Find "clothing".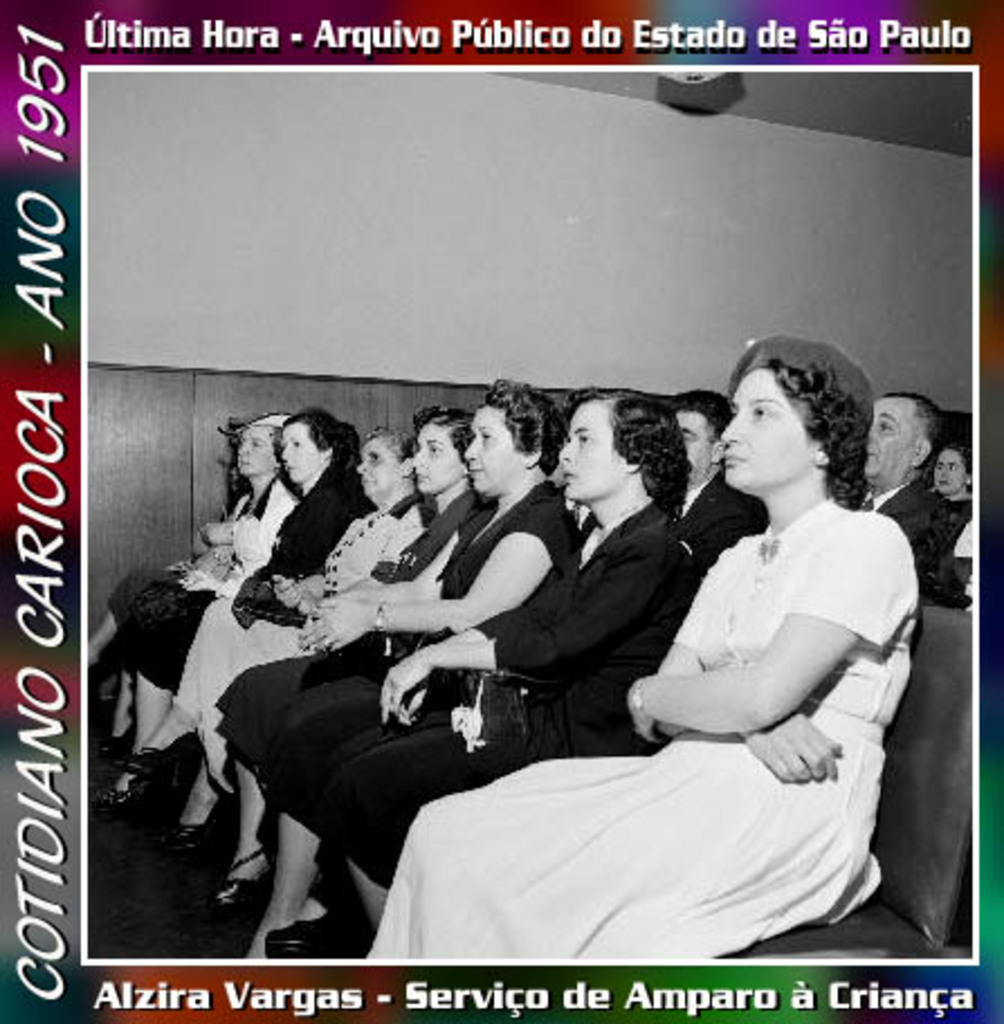
bbox(676, 467, 770, 566).
